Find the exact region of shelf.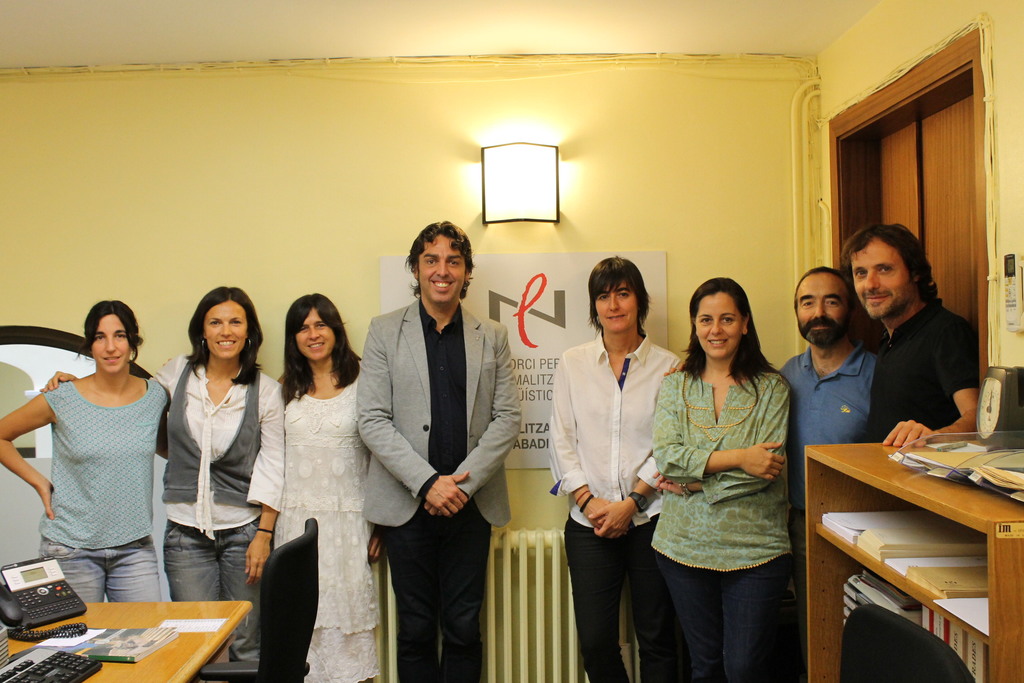
Exact region: [813,468,989,644].
